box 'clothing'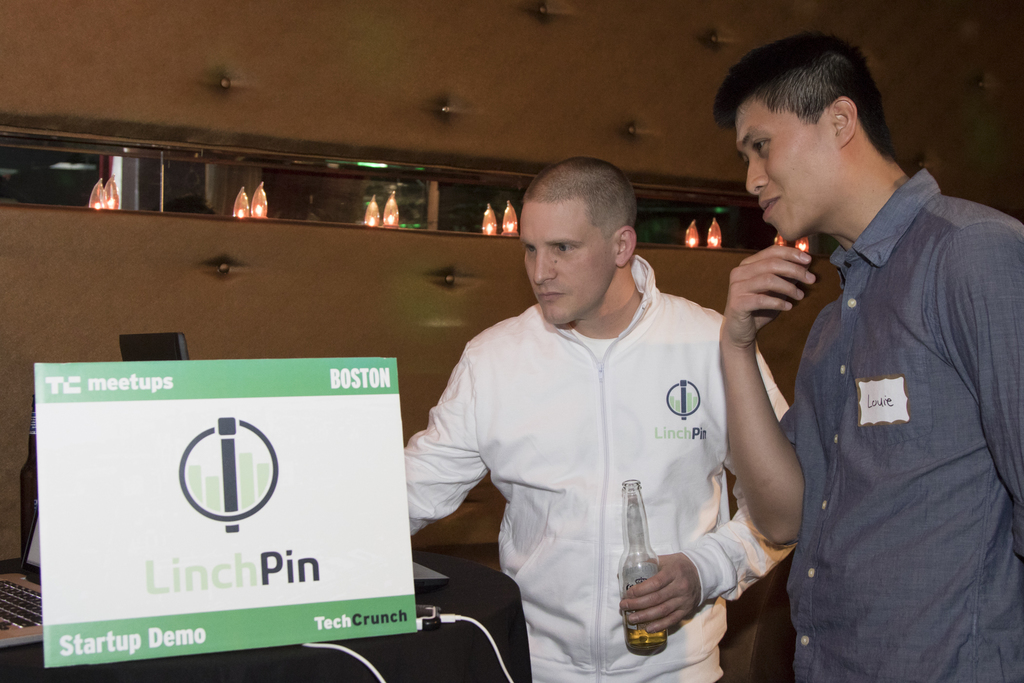
pyautogui.locateOnScreen(772, 163, 1023, 682)
